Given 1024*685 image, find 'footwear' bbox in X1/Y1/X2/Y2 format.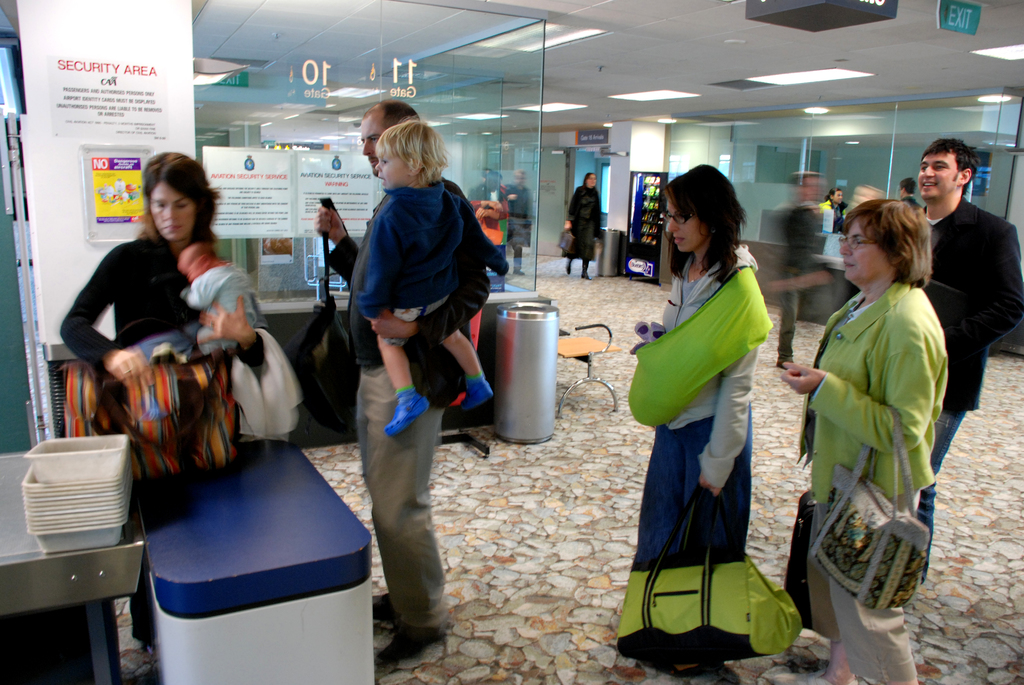
375/626/449/675.
